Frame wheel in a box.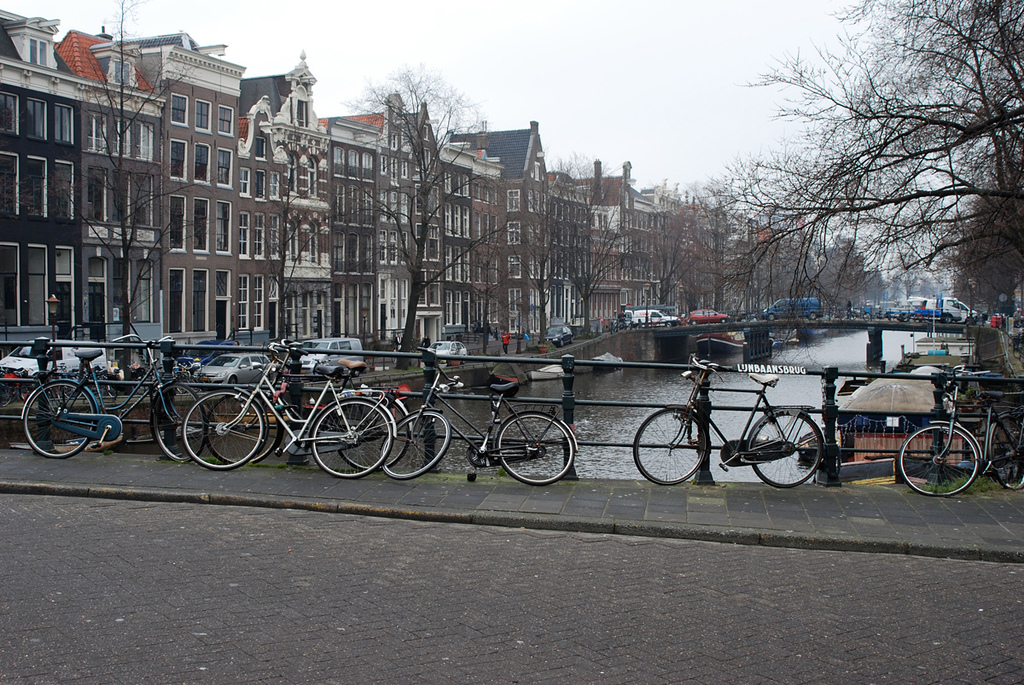
<bbox>381, 410, 452, 480</bbox>.
